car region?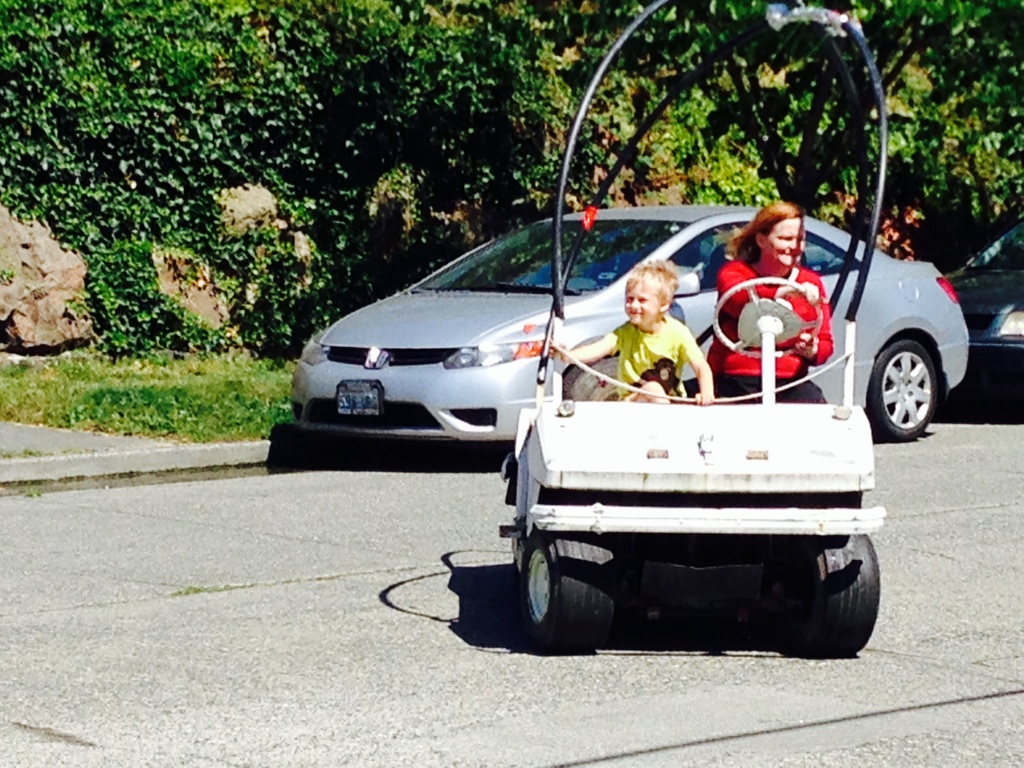
pyautogui.locateOnScreen(287, 202, 973, 511)
